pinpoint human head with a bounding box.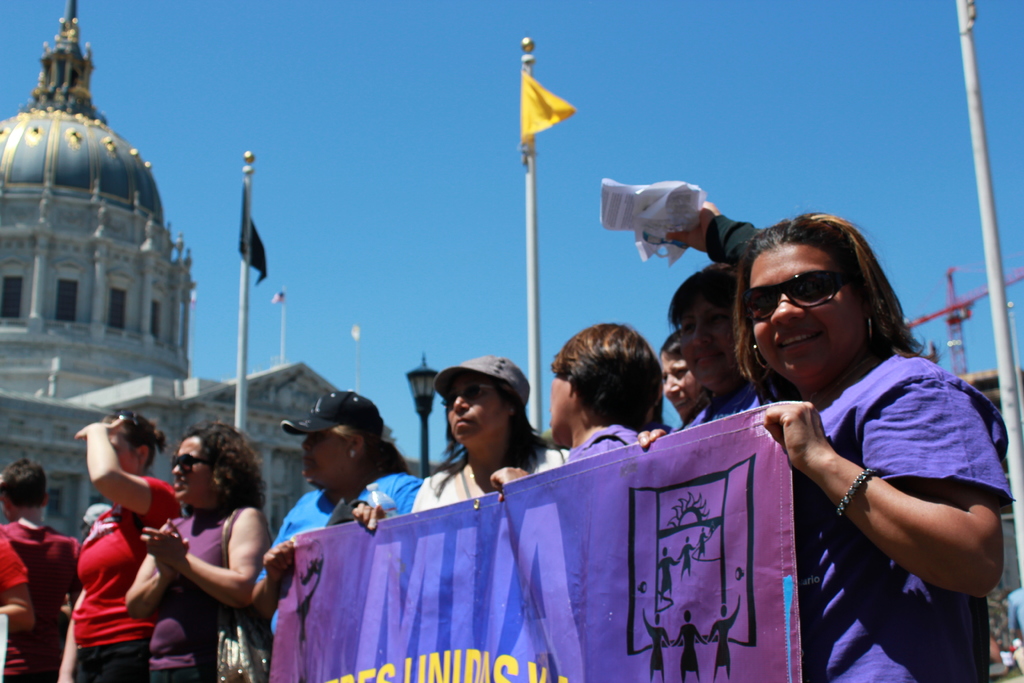
locate(730, 221, 910, 388).
